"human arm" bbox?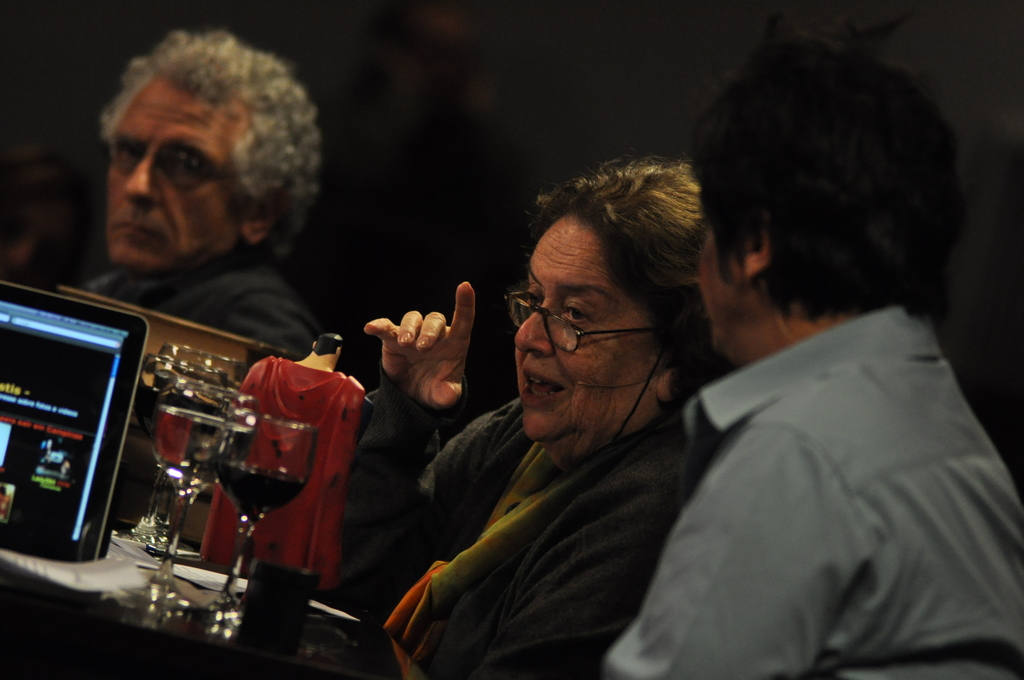
rect(221, 360, 263, 446)
